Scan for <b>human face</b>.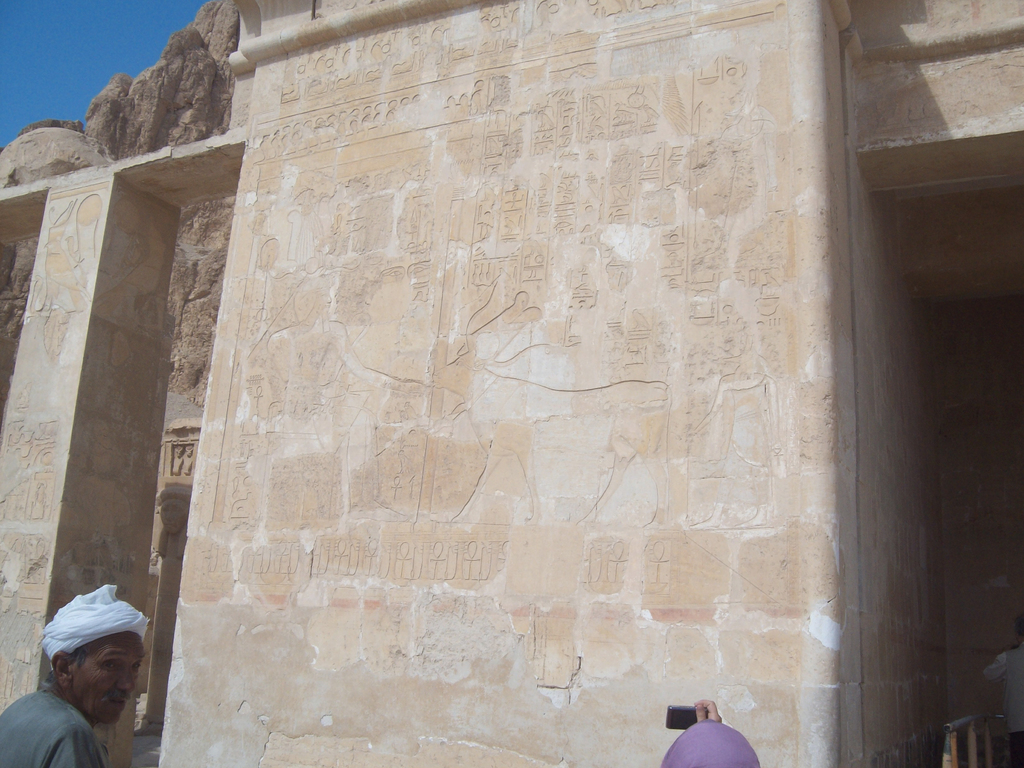
Scan result: {"x1": 64, "y1": 630, "x2": 136, "y2": 723}.
